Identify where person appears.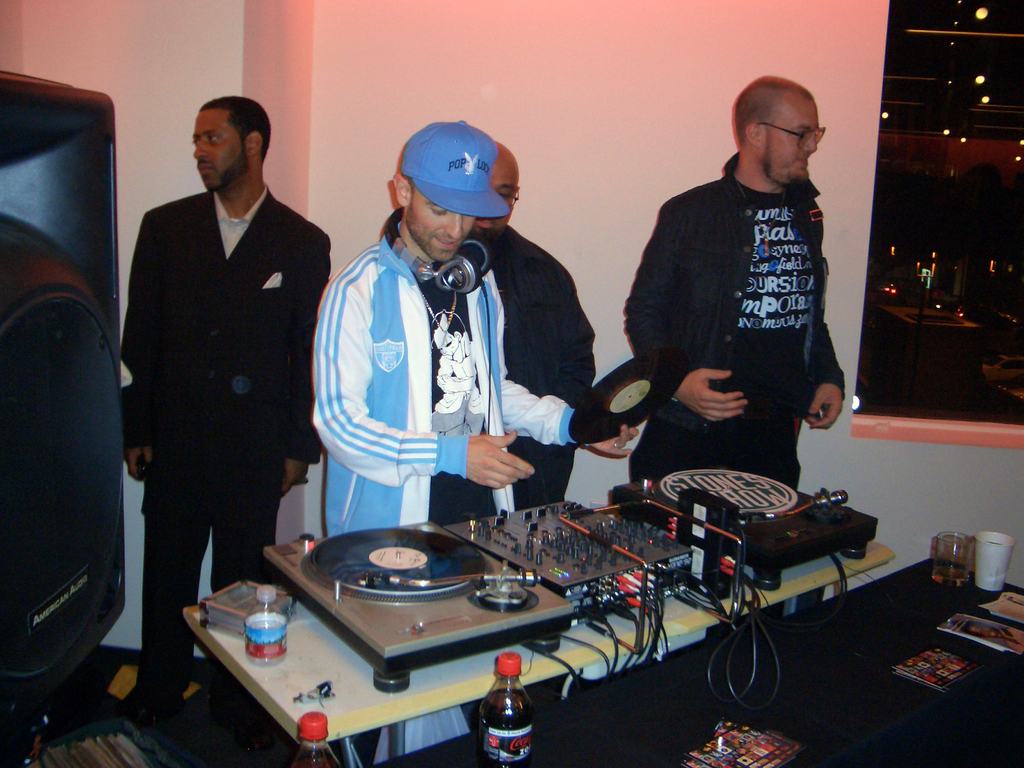
Appears at 118:93:337:719.
